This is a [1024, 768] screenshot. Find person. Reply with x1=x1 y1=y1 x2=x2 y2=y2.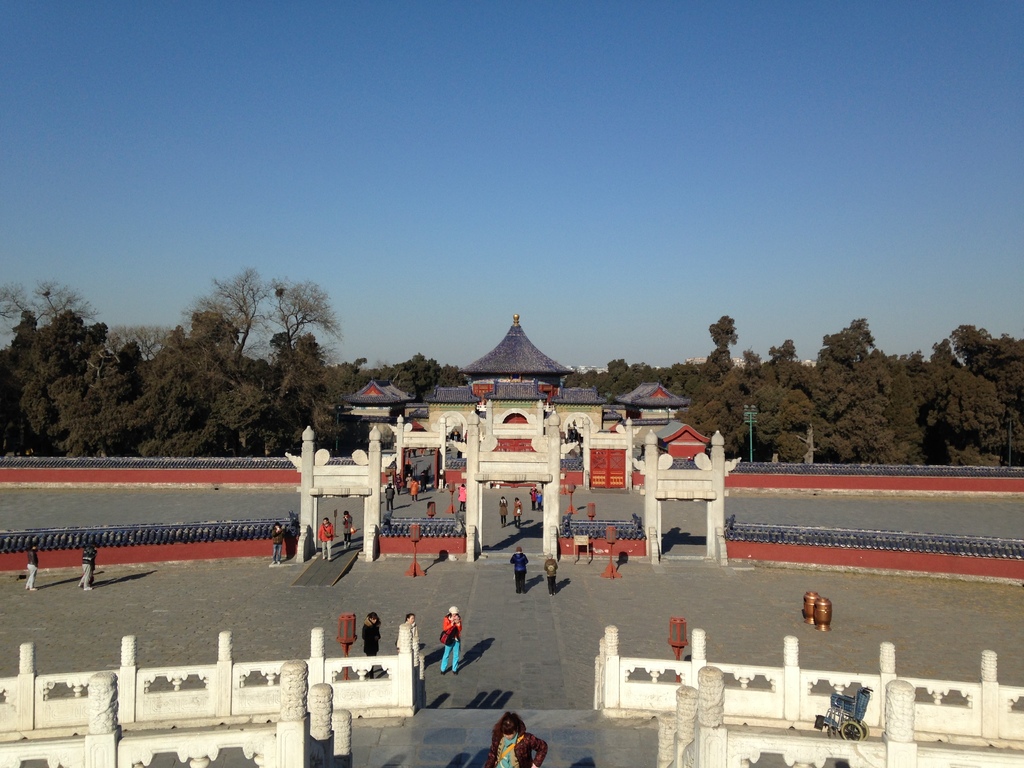
x1=317 y1=520 x2=334 y2=559.
